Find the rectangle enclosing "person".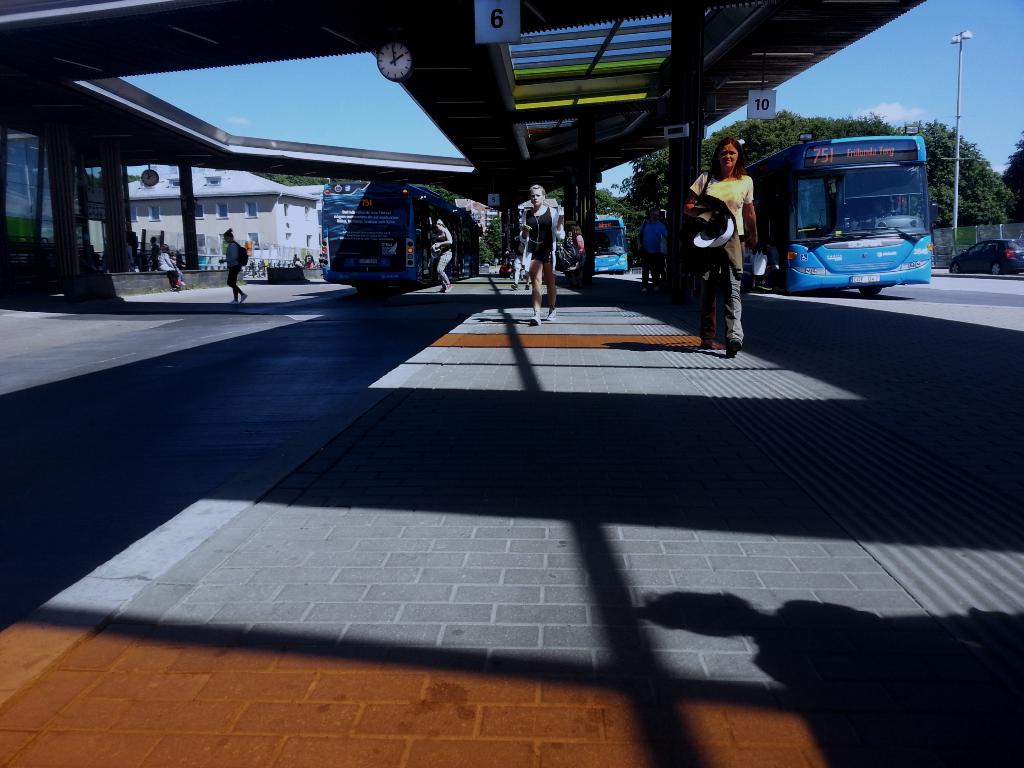
left=680, top=133, right=765, bottom=355.
